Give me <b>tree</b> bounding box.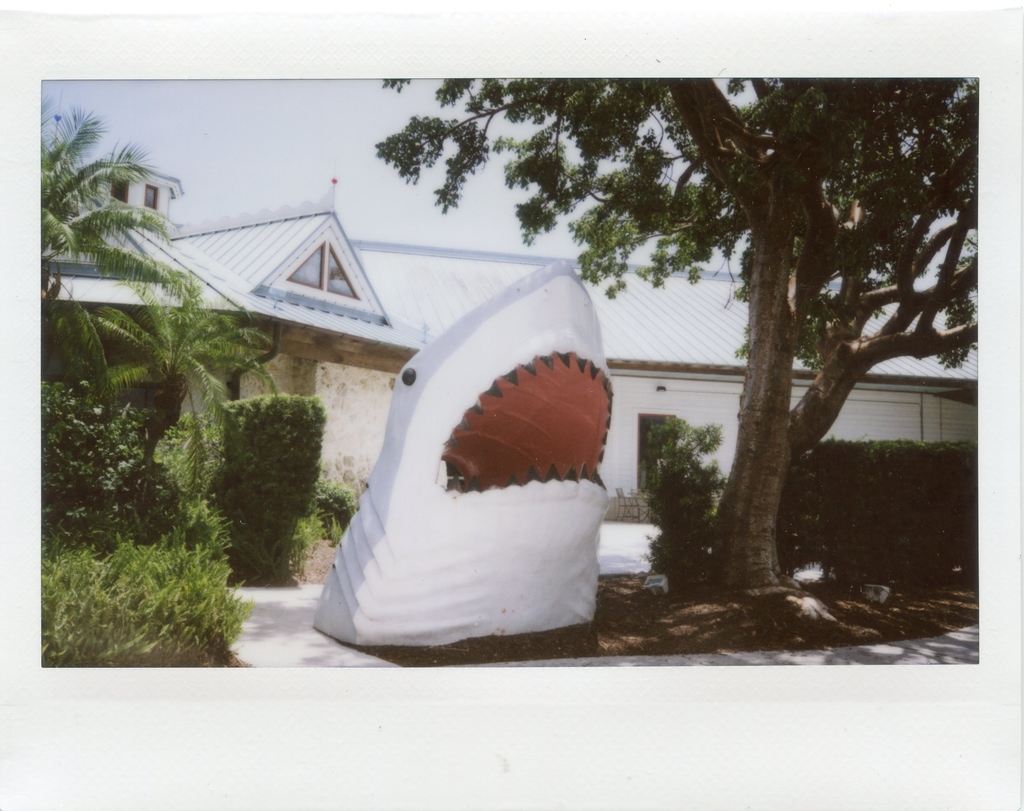
(52, 277, 280, 469).
